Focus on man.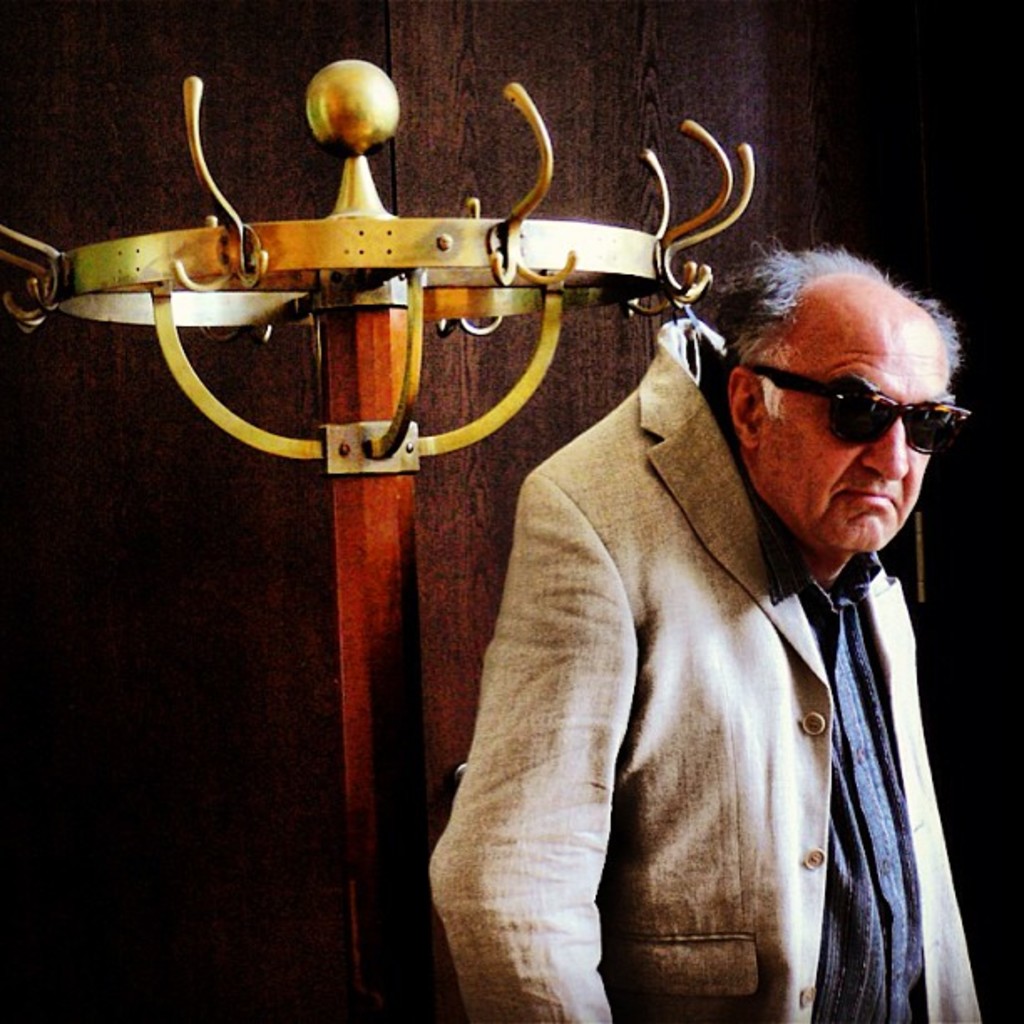
Focused at 420, 214, 975, 1022.
